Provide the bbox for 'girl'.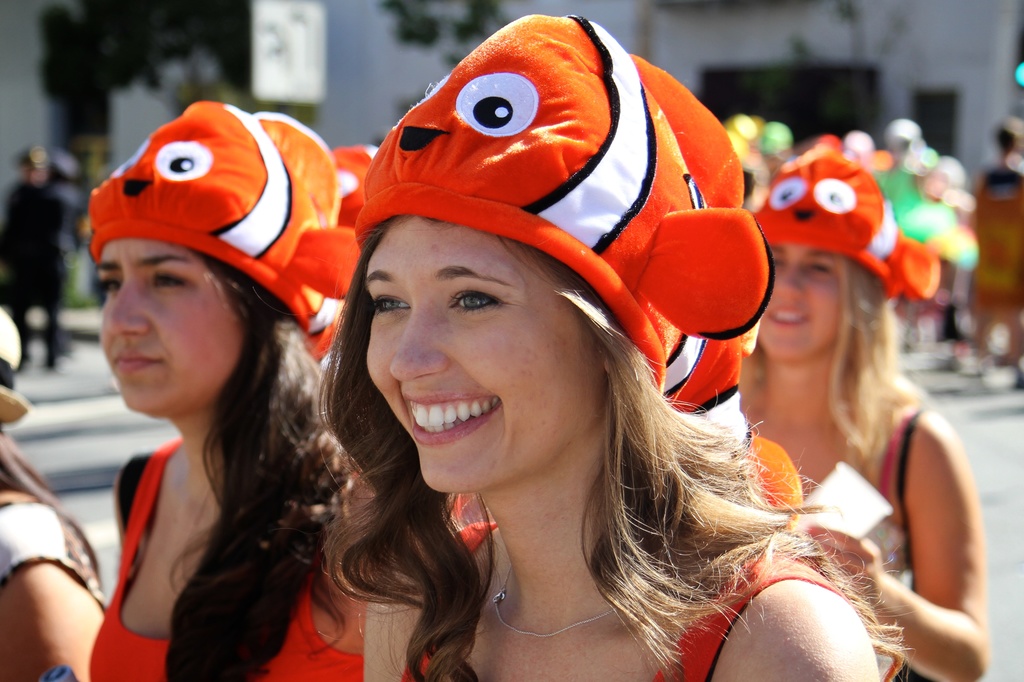
0:302:111:681.
